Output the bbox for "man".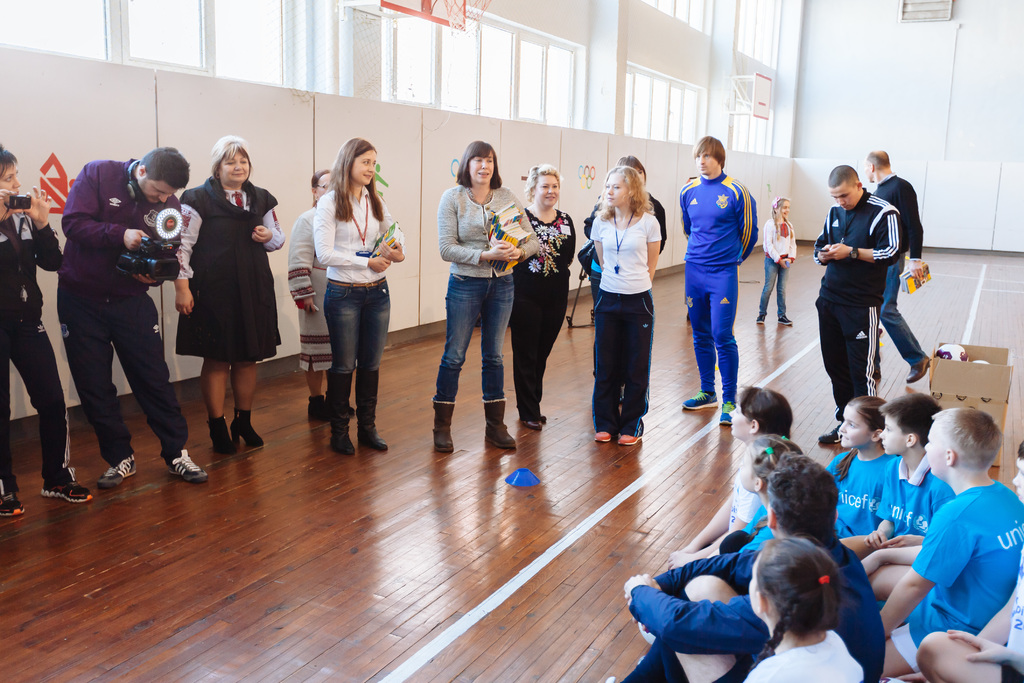
box(40, 122, 188, 487).
